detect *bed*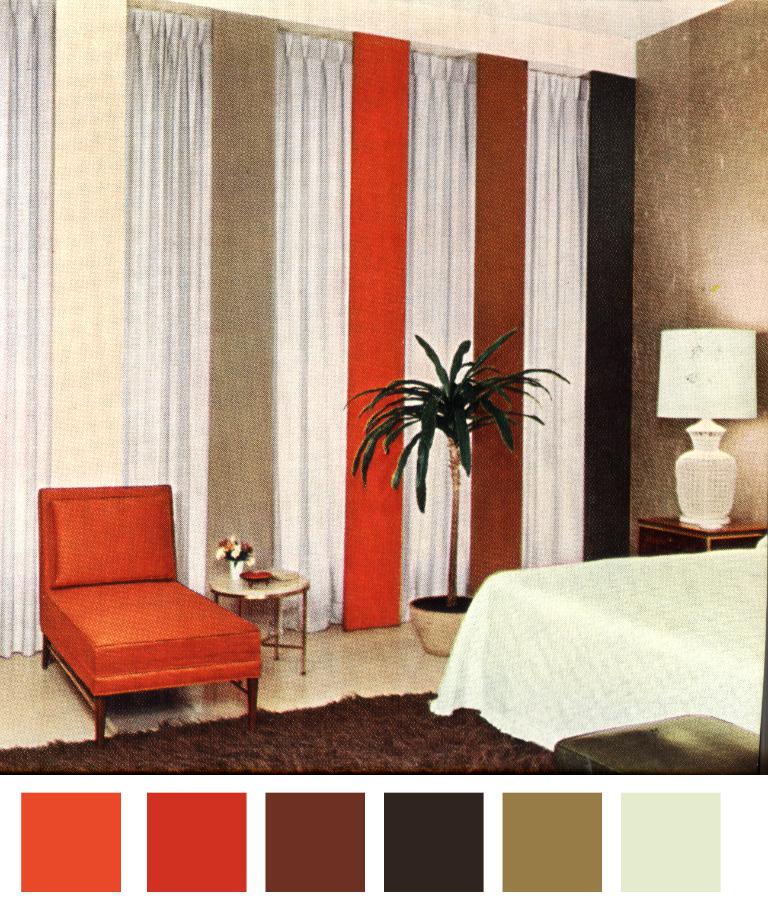
box=[424, 528, 767, 759]
